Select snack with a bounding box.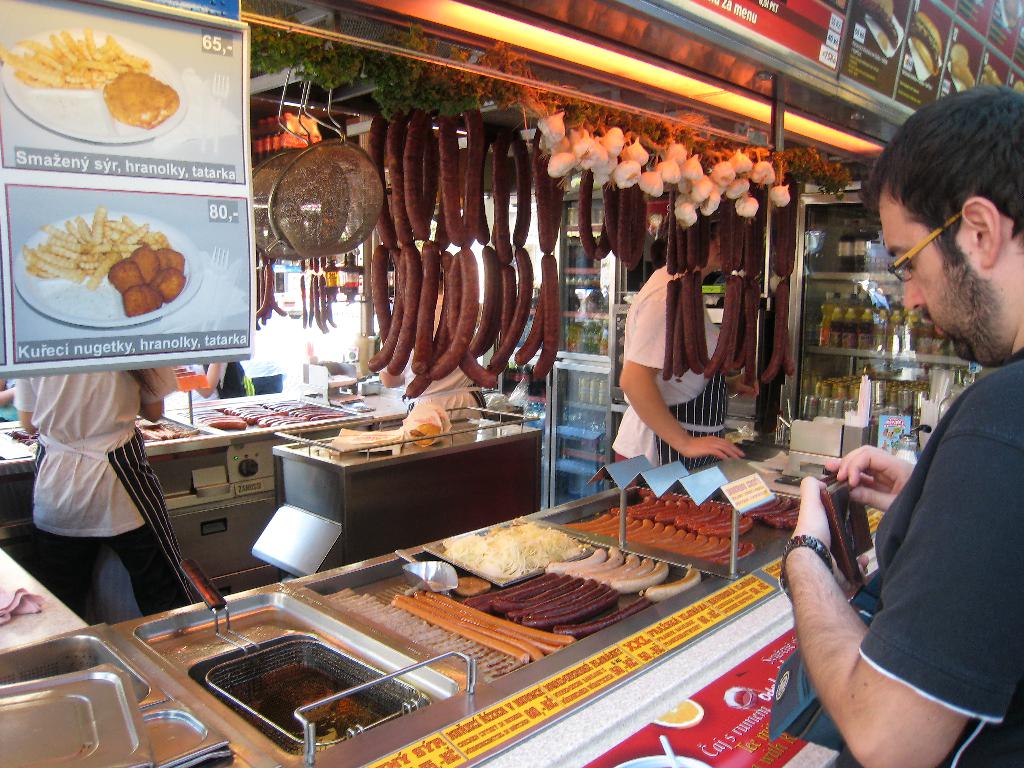
0 25 181 129.
